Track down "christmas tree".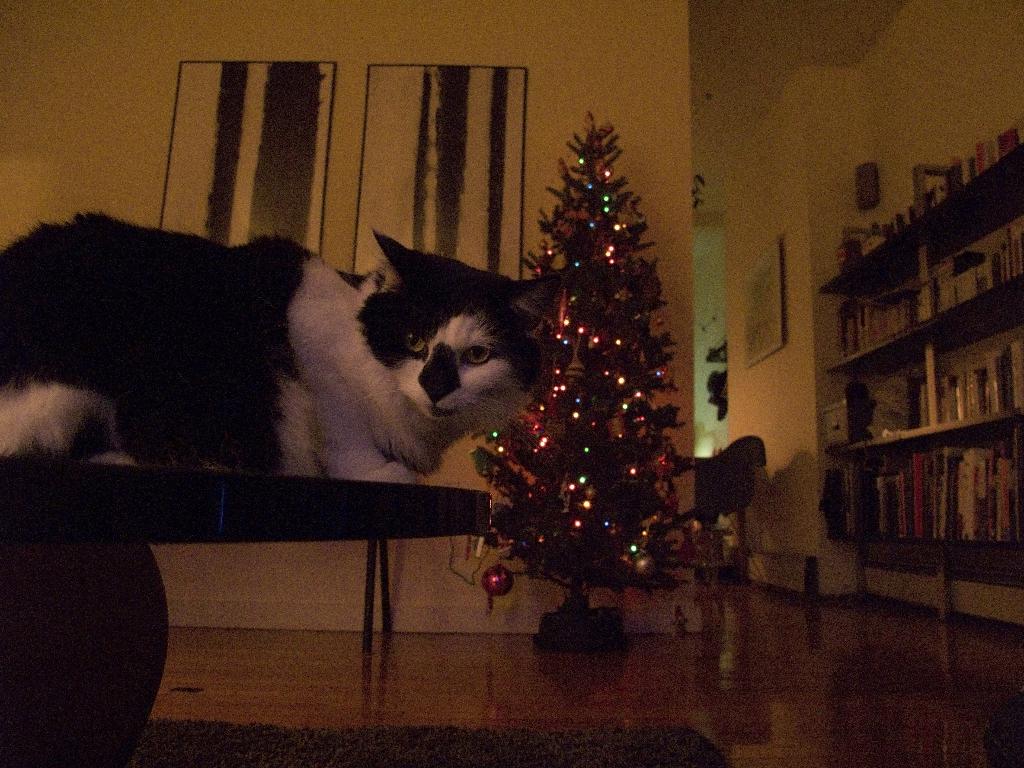
Tracked to [x1=461, y1=107, x2=705, y2=659].
